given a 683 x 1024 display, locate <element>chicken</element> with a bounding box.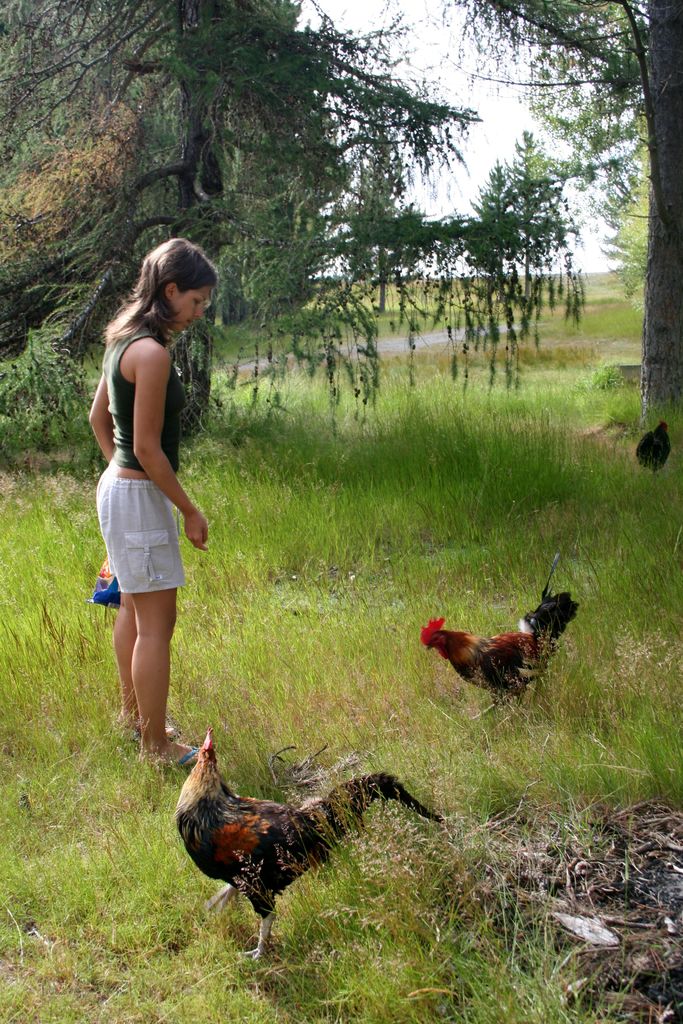
Located: bbox=(625, 409, 679, 479).
